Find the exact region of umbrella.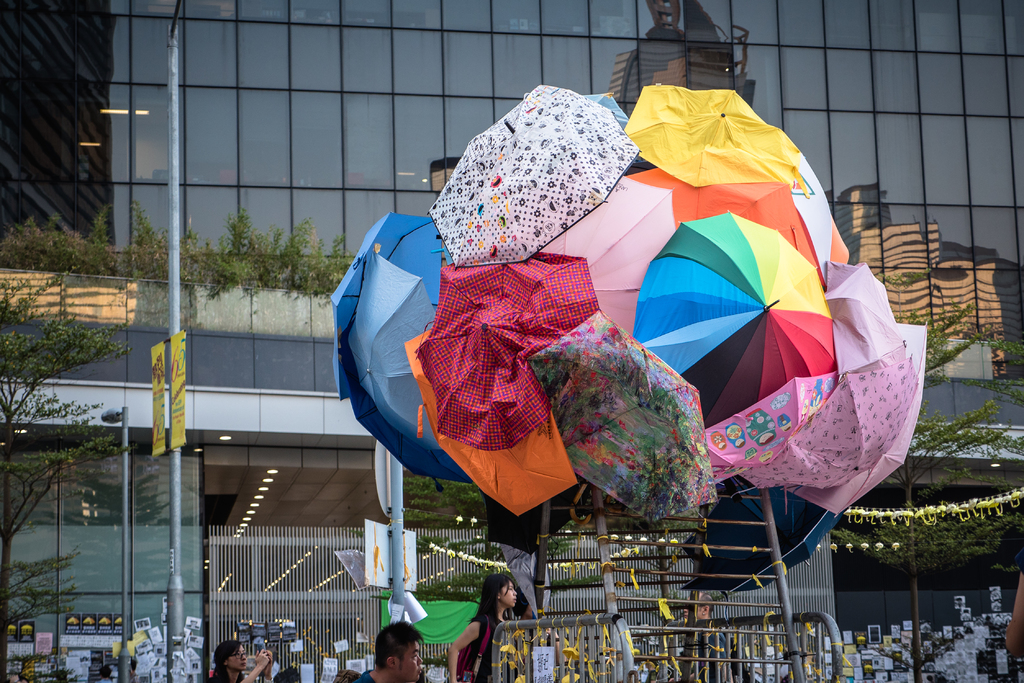
Exact region: bbox=(615, 164, 830, 290).
